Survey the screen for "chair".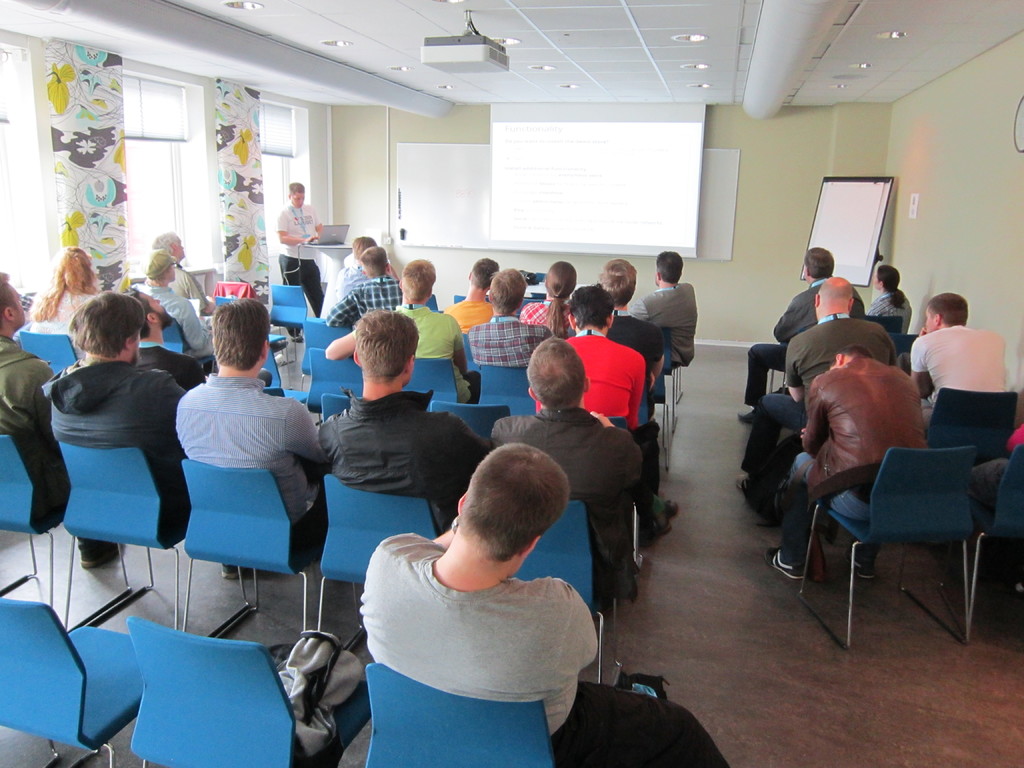
Survey found: select_region(0, 570, 176, 767).
